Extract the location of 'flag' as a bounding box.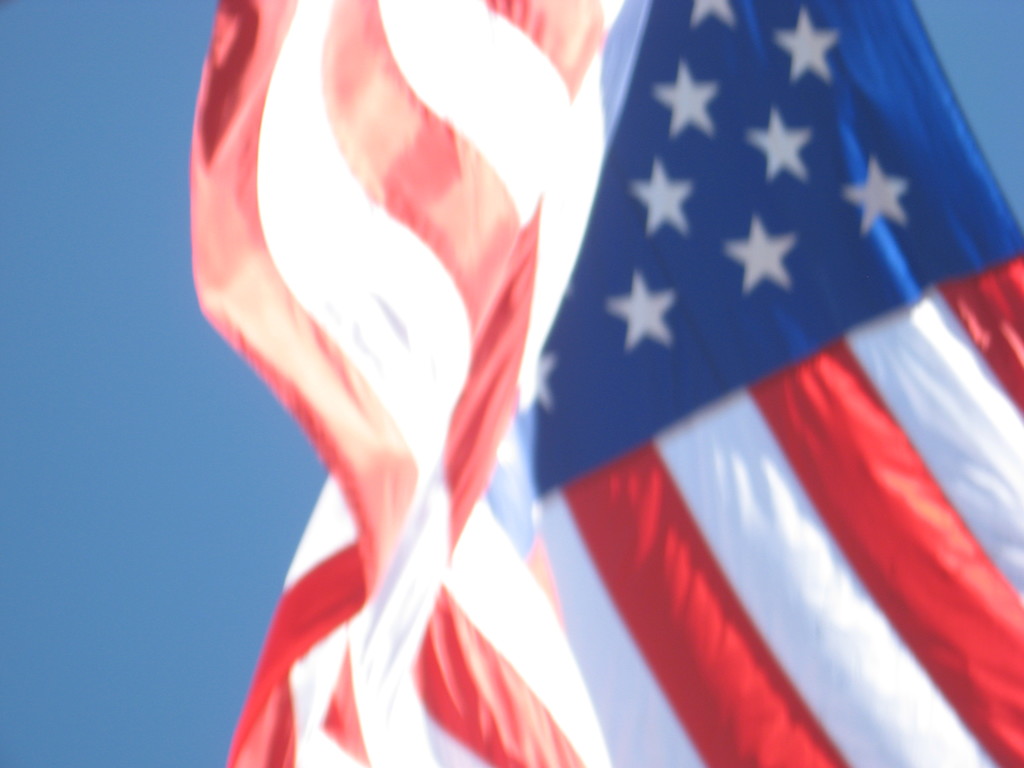
207, 0, 861, 767.
